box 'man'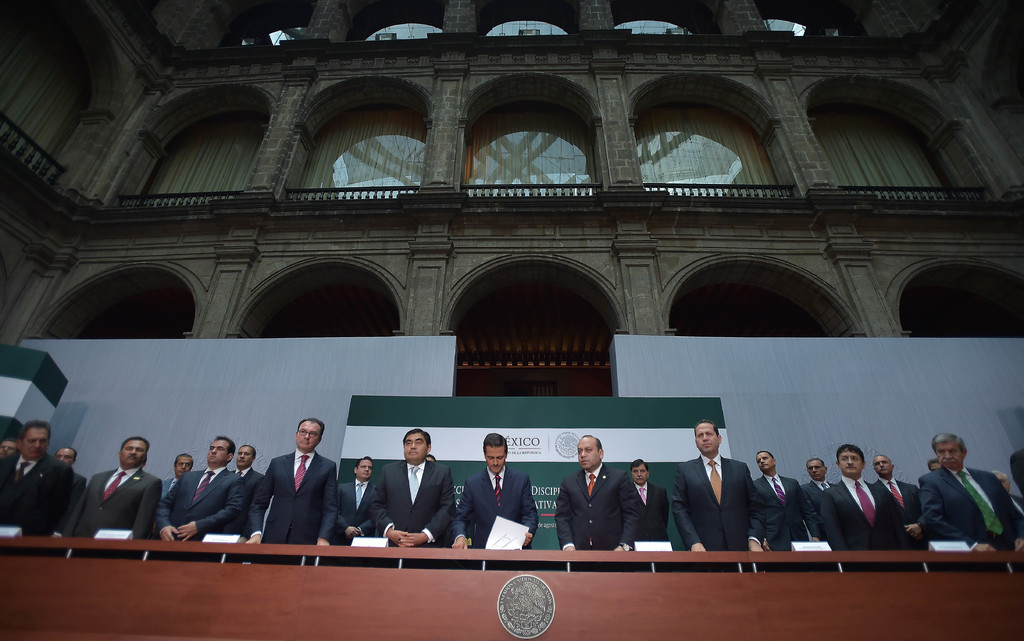
x1=554 y1=435 x2=647 y2=561
